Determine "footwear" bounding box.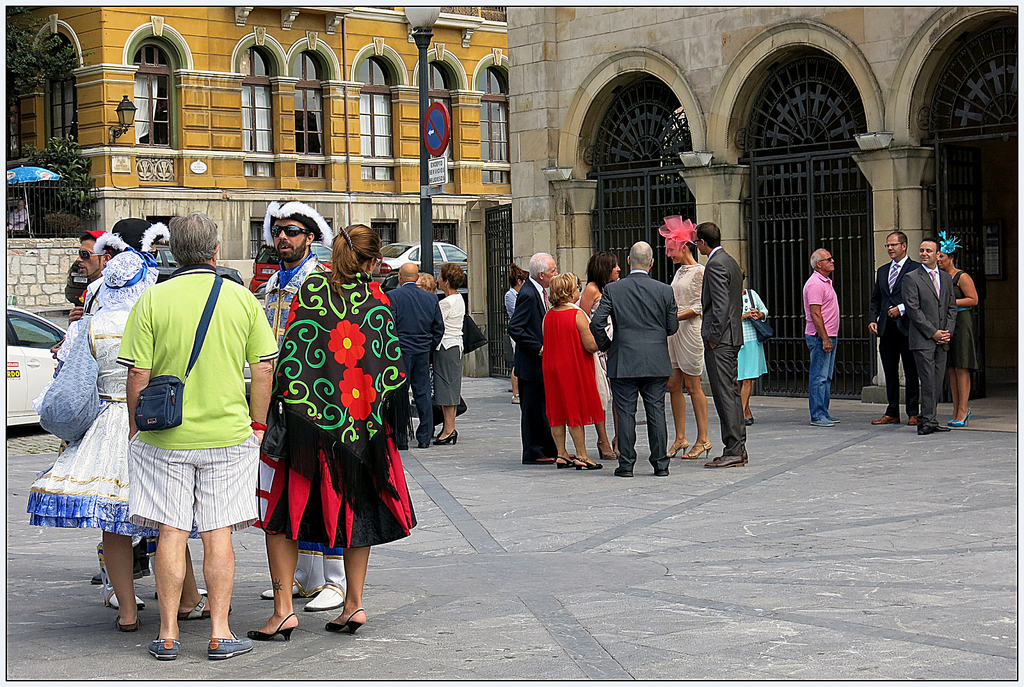
Determined: (x1=530, y1=455, x2=557, y2=466).
